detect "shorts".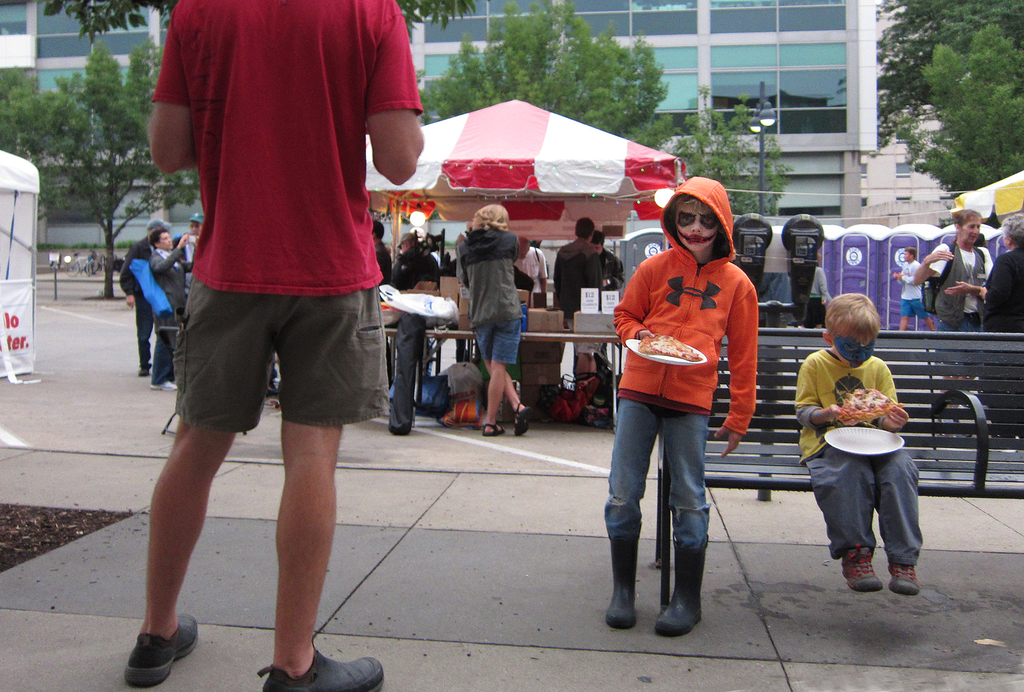
Detected at {"x1": 573, "y1": 320, "x2": 604, "y2": 354}.
